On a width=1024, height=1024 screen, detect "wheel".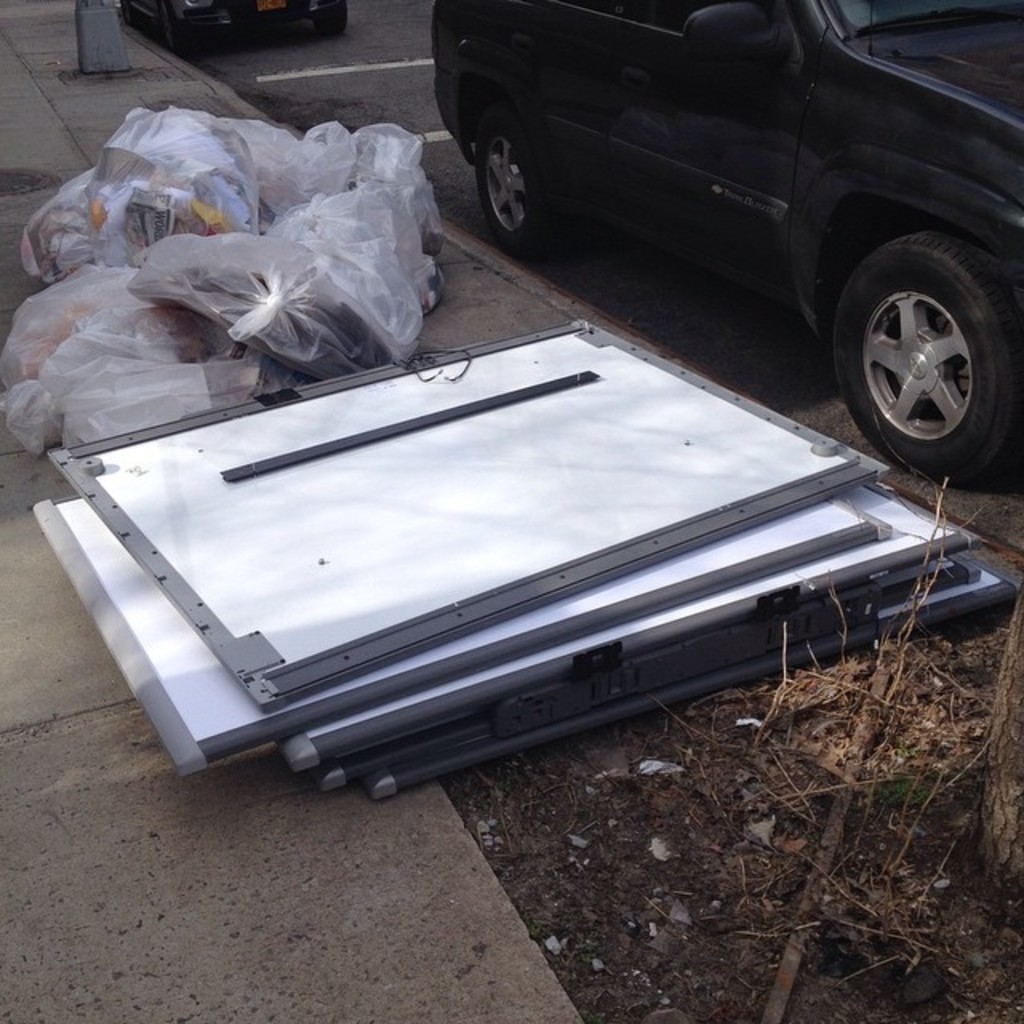
crop(451, 114, 554, 264).
